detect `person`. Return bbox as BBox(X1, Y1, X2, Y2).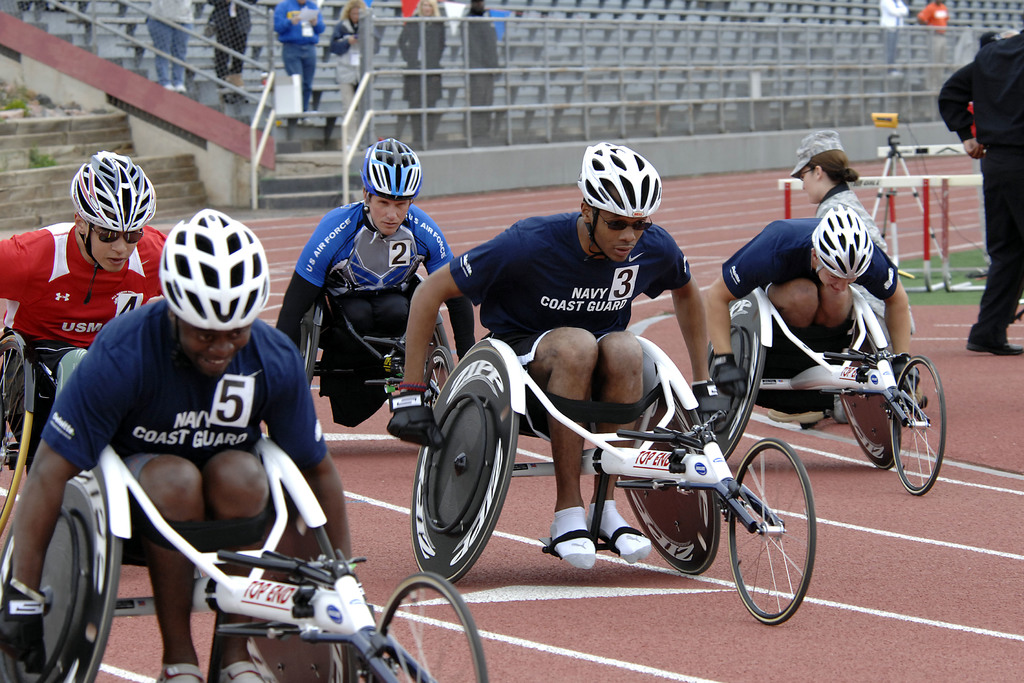
BBox(702, 221, 934, 409).
